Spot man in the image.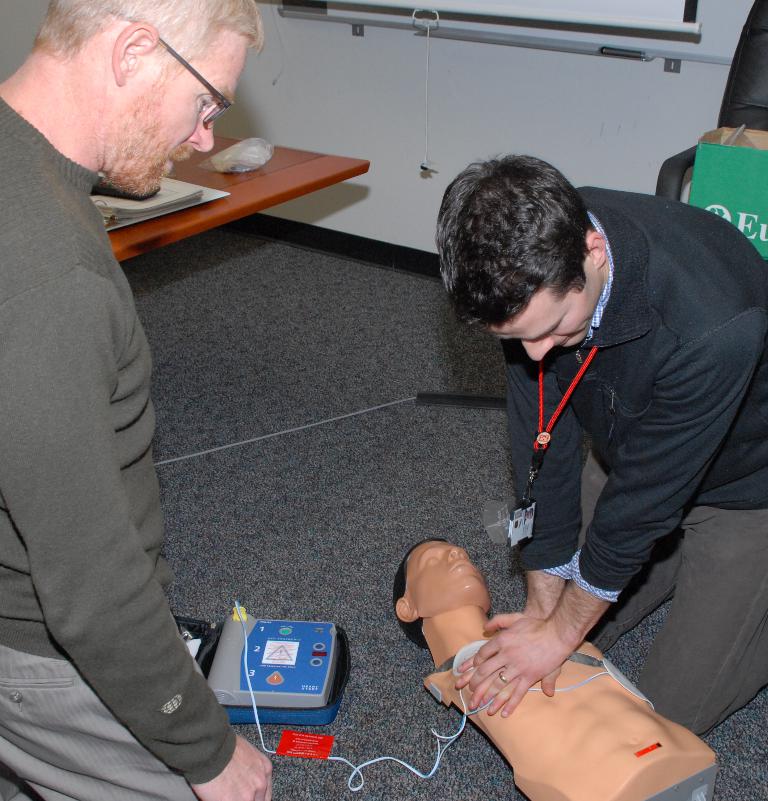
man found at [399,535,718,800].
